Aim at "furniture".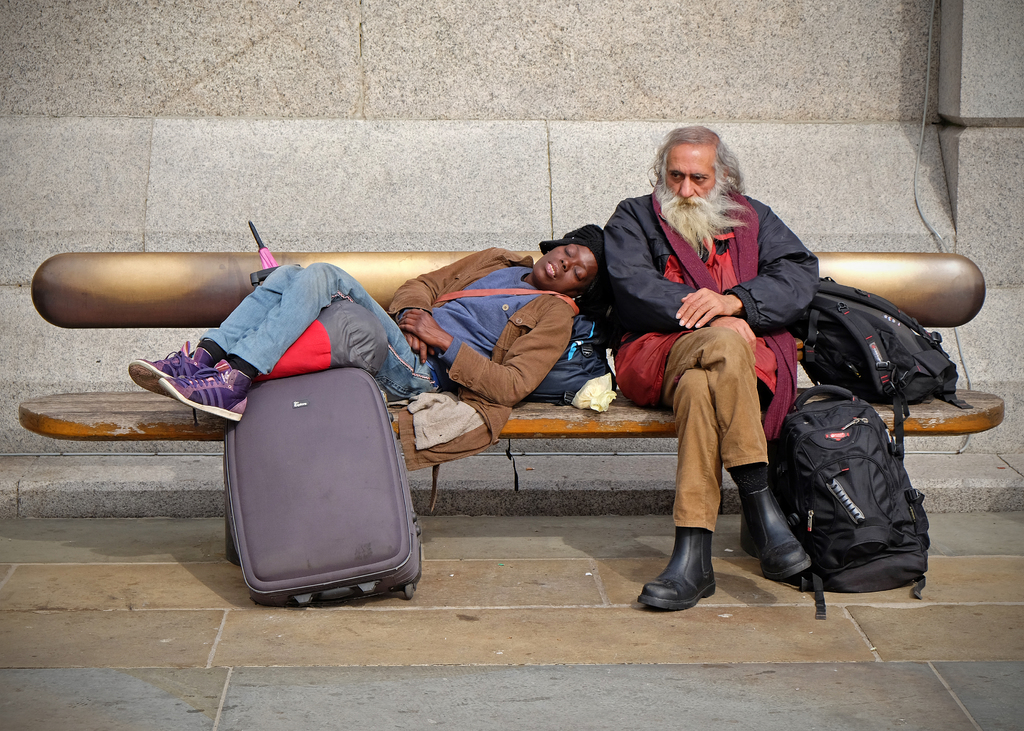
Aimed at {"left": 15, "top": 253, "right": 1005, "bottom": 436}.
